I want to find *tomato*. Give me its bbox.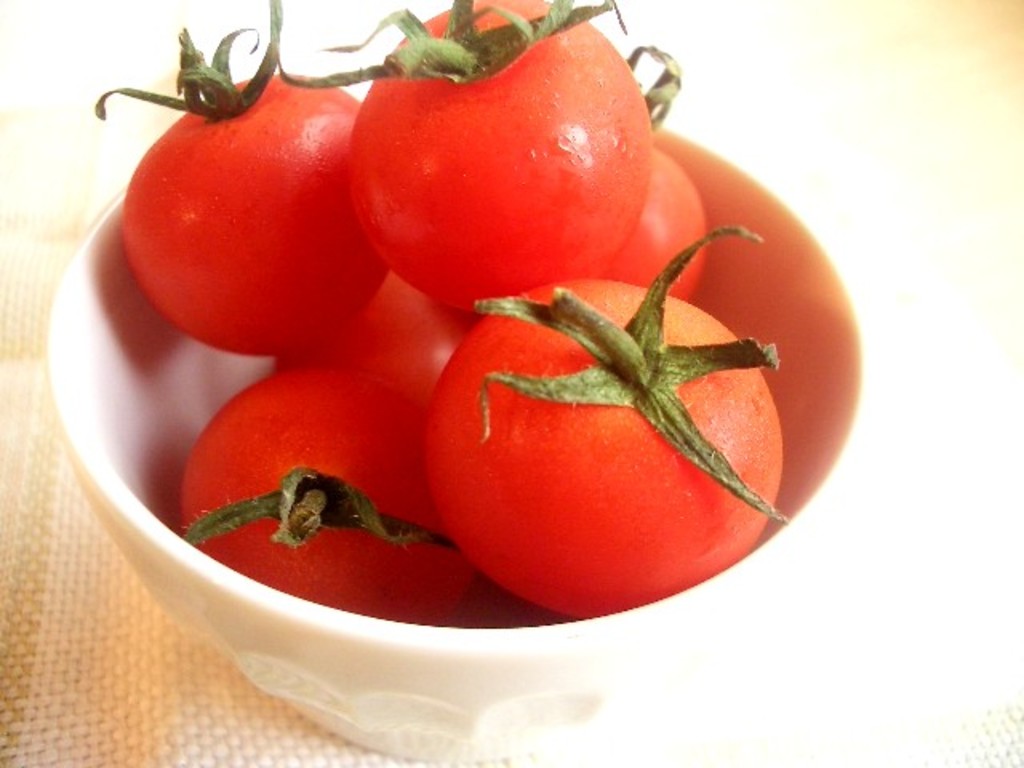
bbox(610, 147, 717, 302).
